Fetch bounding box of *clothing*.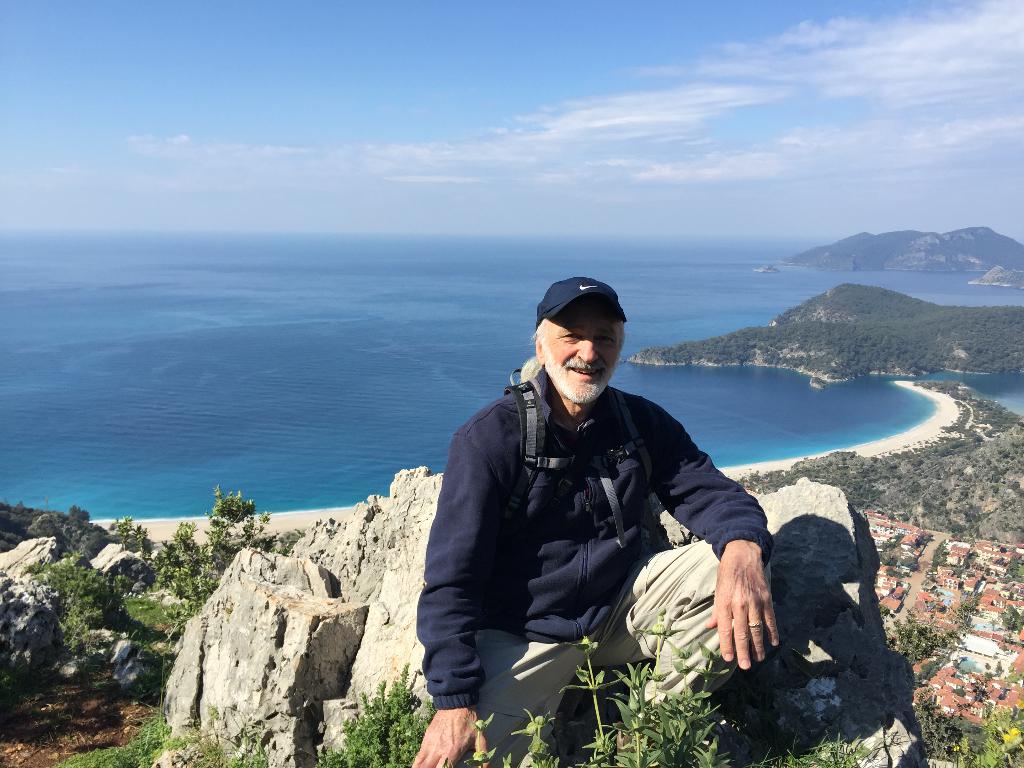
Bbox: {"left": 410, "top": 367, "right": 774, "bottom": 767}.
